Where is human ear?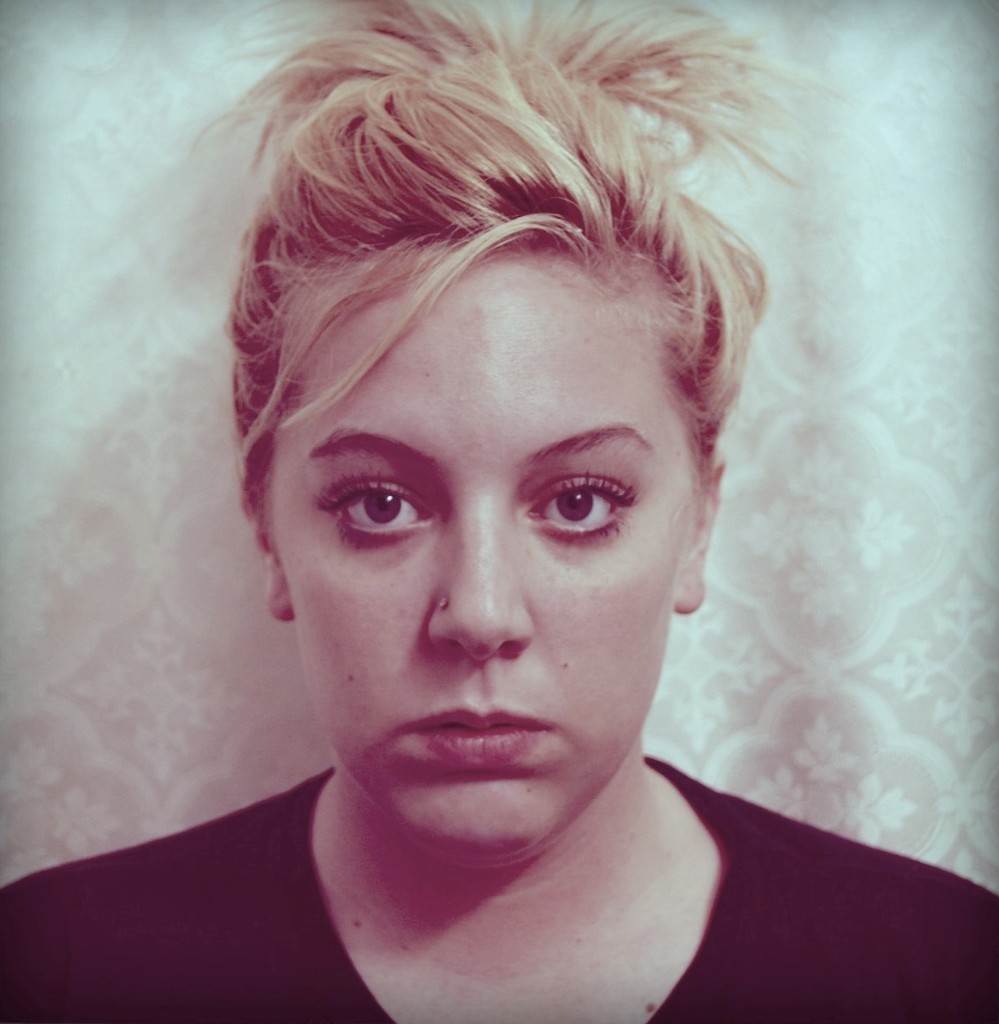
rect(245, 475, 291, 620).
